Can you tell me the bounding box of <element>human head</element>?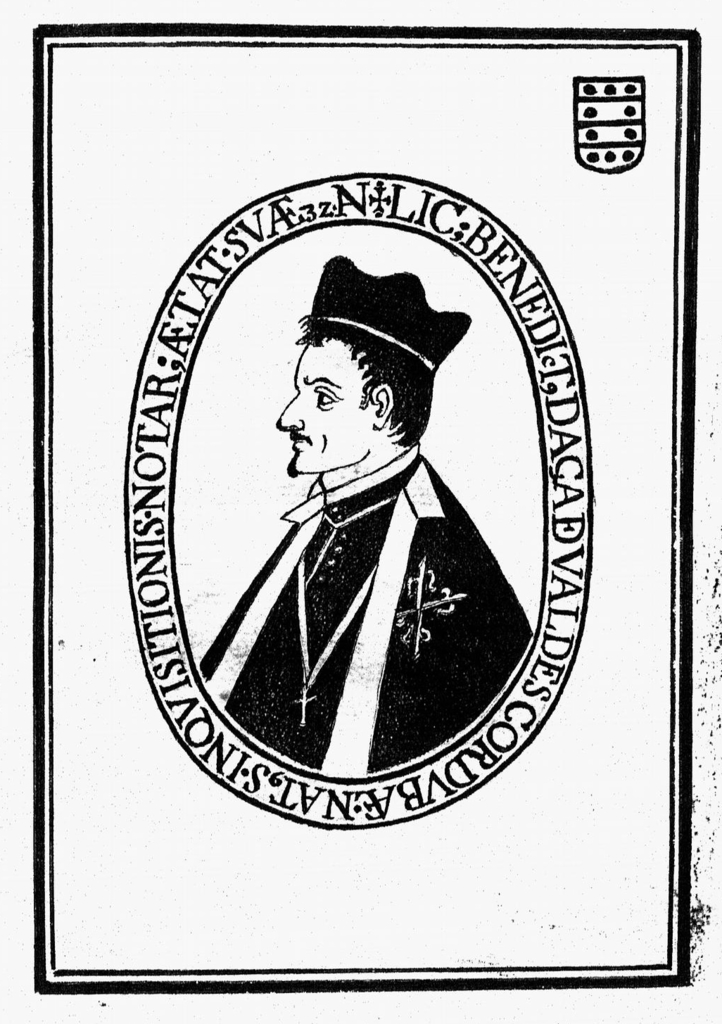
277 263 441 493.
